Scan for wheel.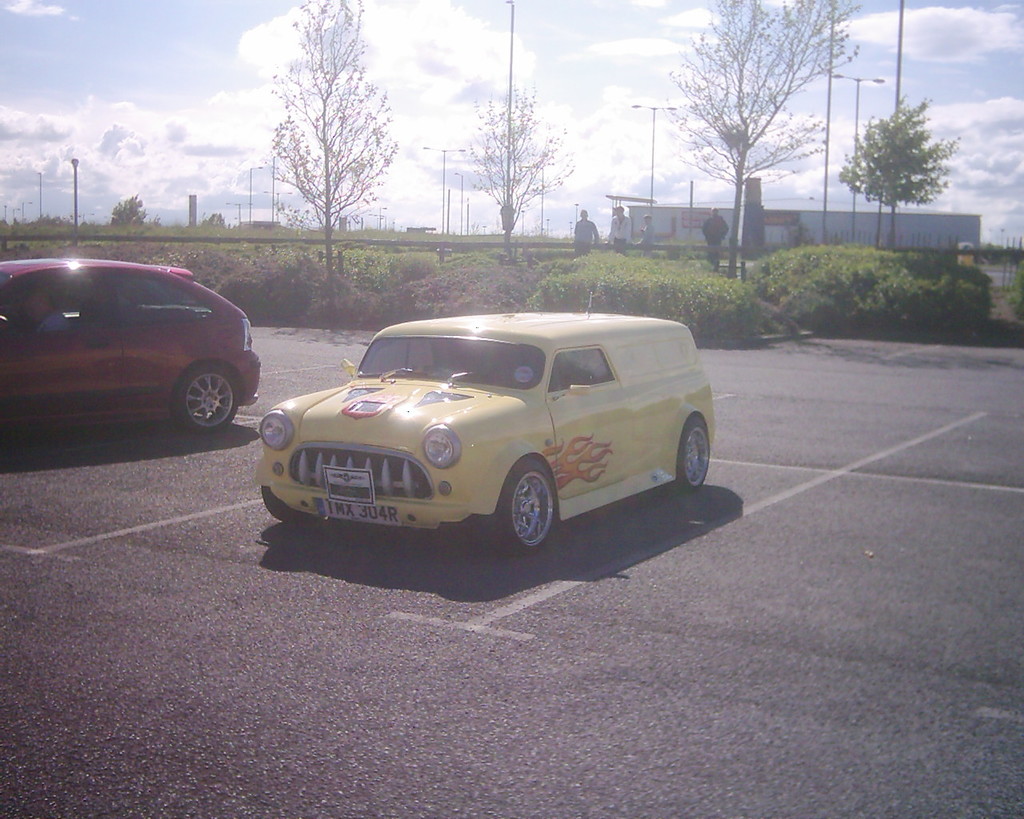
Scan result: 677 415 710 491.
